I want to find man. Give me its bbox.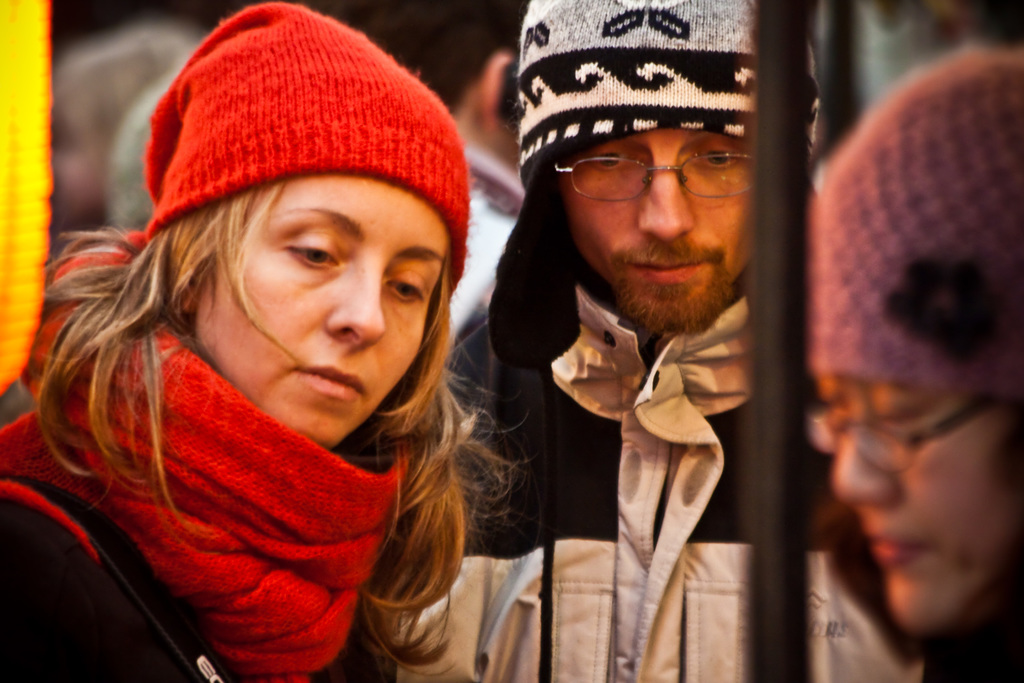
451/33/844/662.
